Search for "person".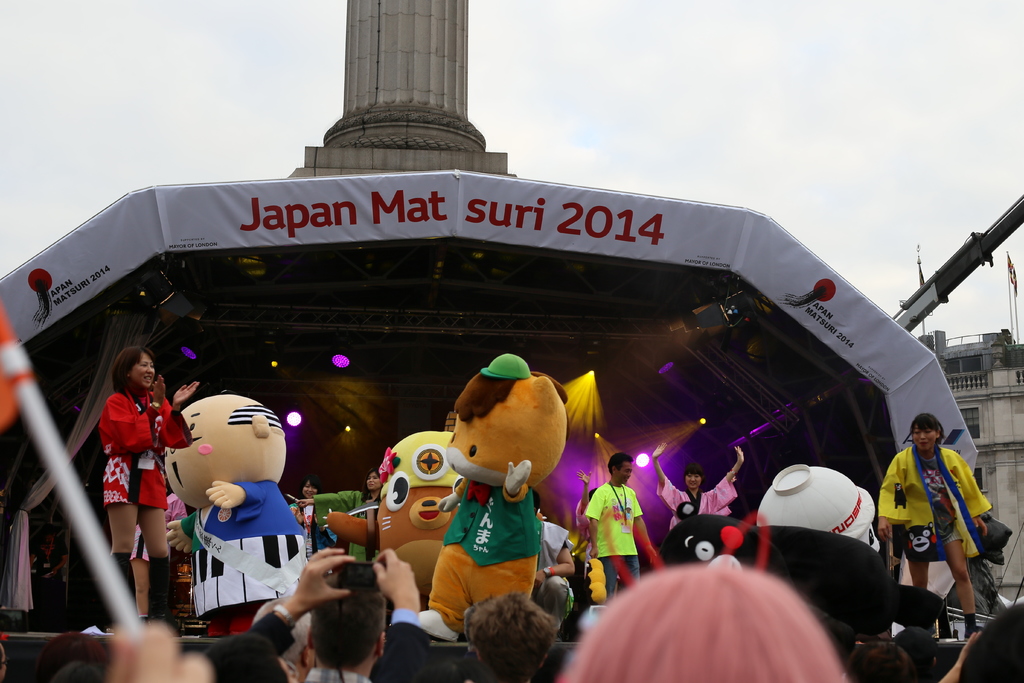
Found at locate(211, 550, 424, 682).
